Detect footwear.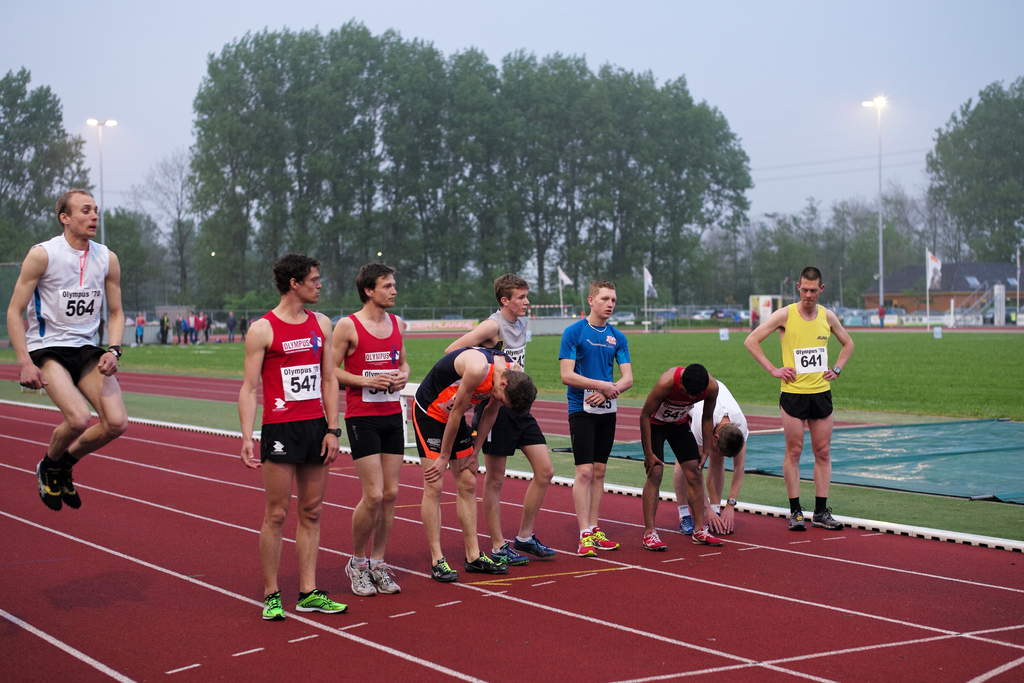
Detected at {"x1": 811, "y1": 506, "x2": 844, "y2": 530}.
